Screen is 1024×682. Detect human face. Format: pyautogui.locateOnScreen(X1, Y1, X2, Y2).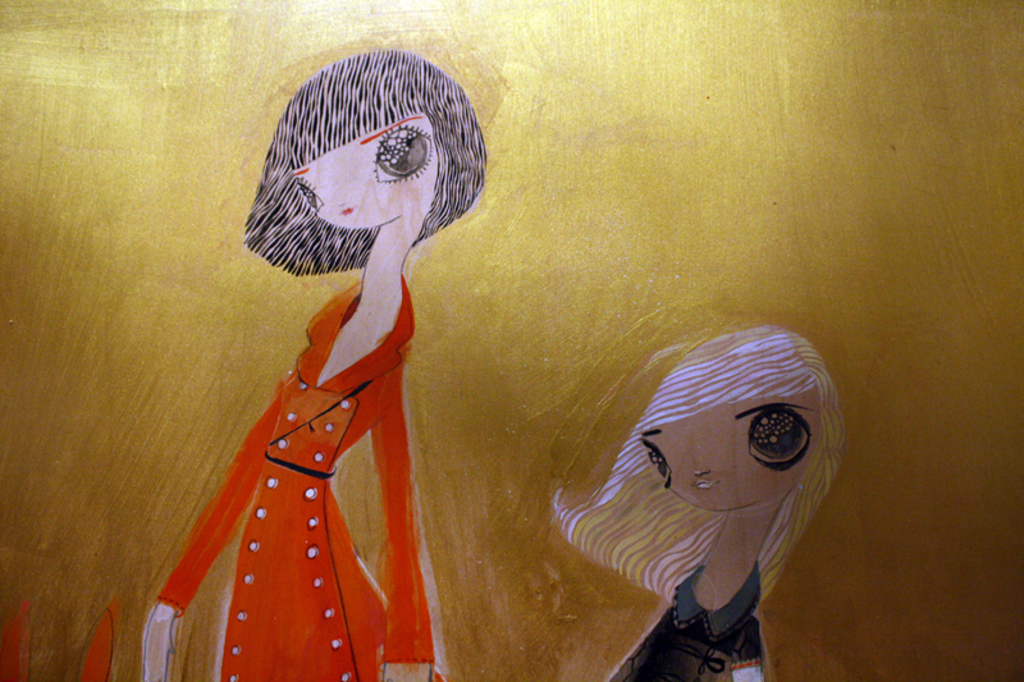
pyautogui.locateOnScreen(641, 381, 819, 513).
